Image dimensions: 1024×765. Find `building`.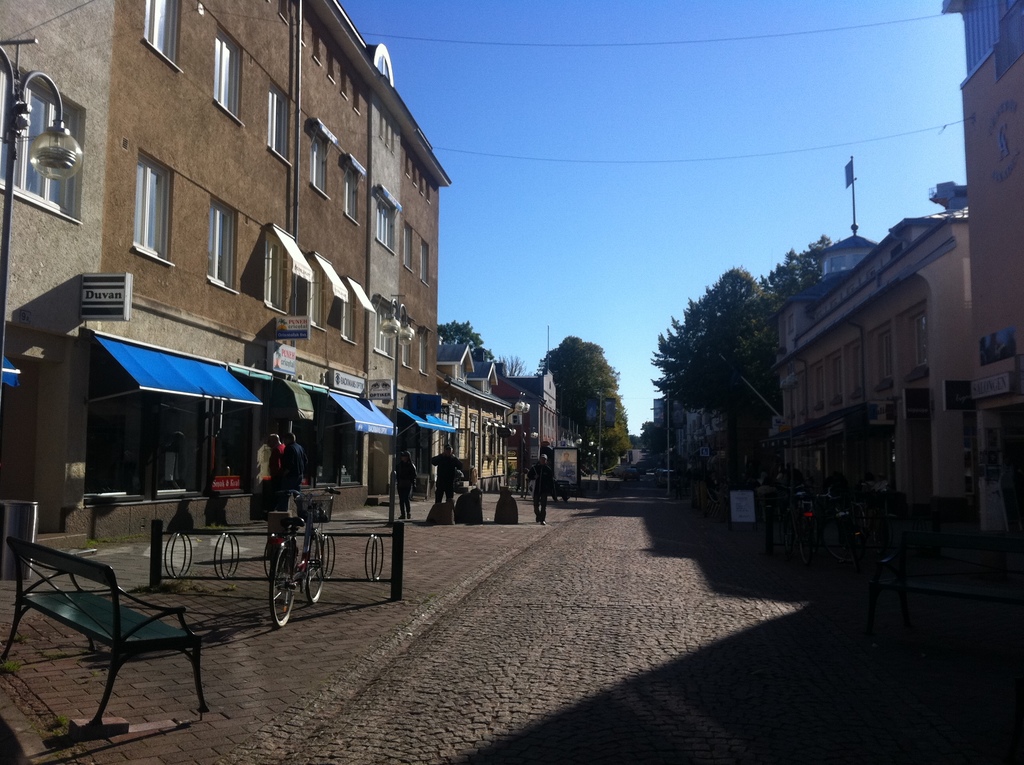
l=767, t=154, r=970, b=499.
